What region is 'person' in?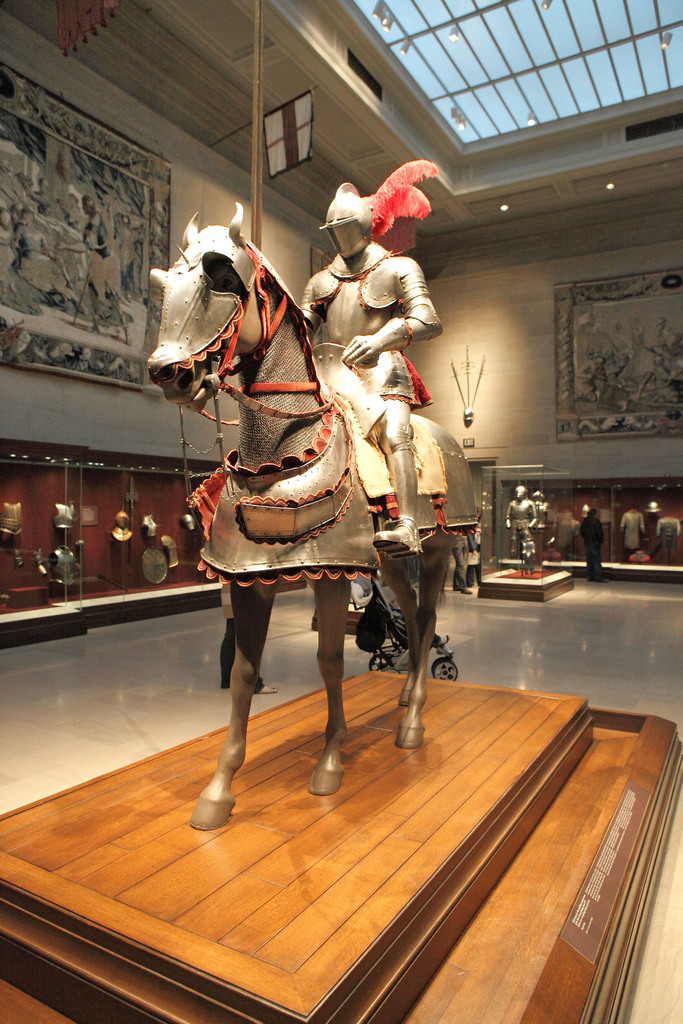
<box>643,496,666,563</box>.
